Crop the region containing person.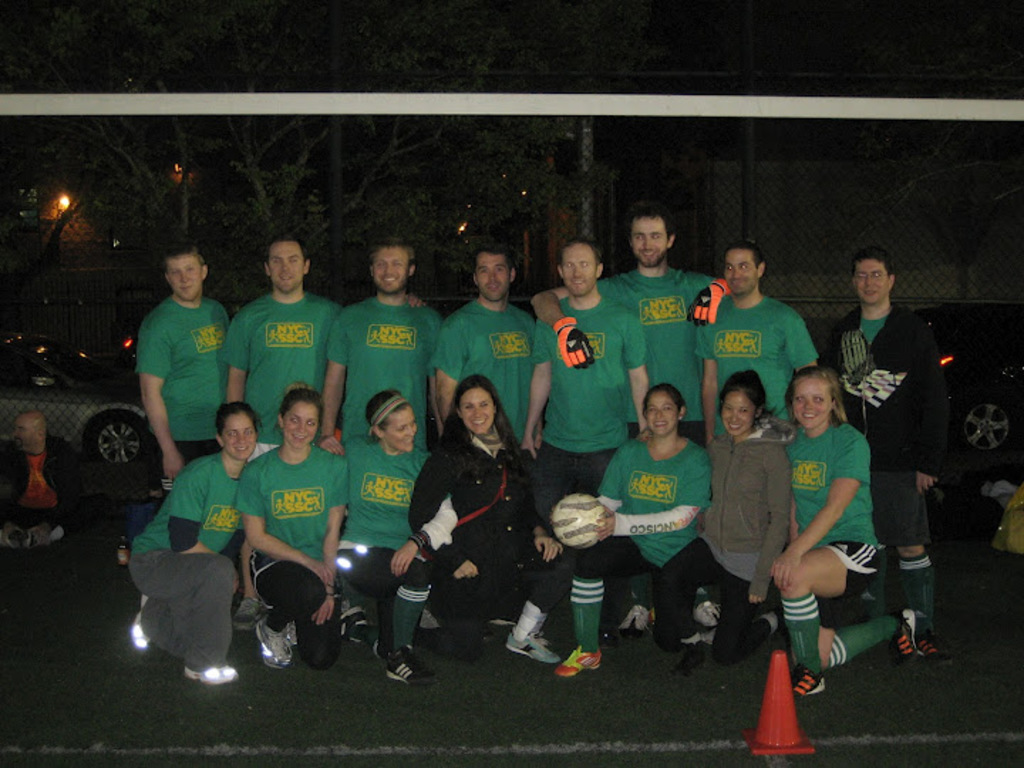
Crop region: bbox(112, 398, 262, 691).
